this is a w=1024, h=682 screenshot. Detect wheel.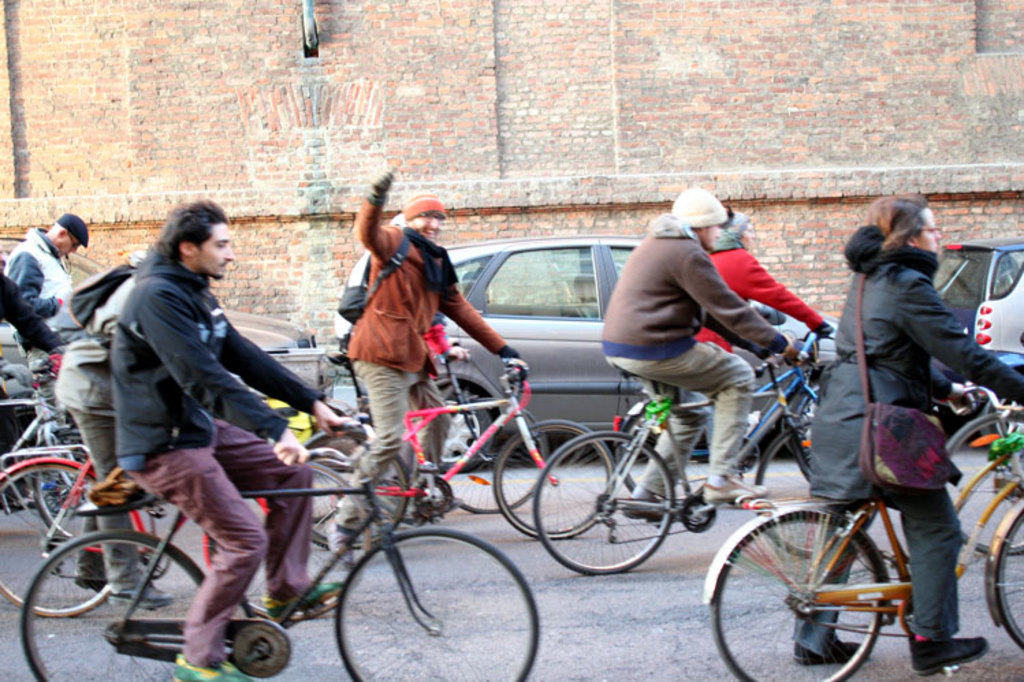
756 424 833 558.
